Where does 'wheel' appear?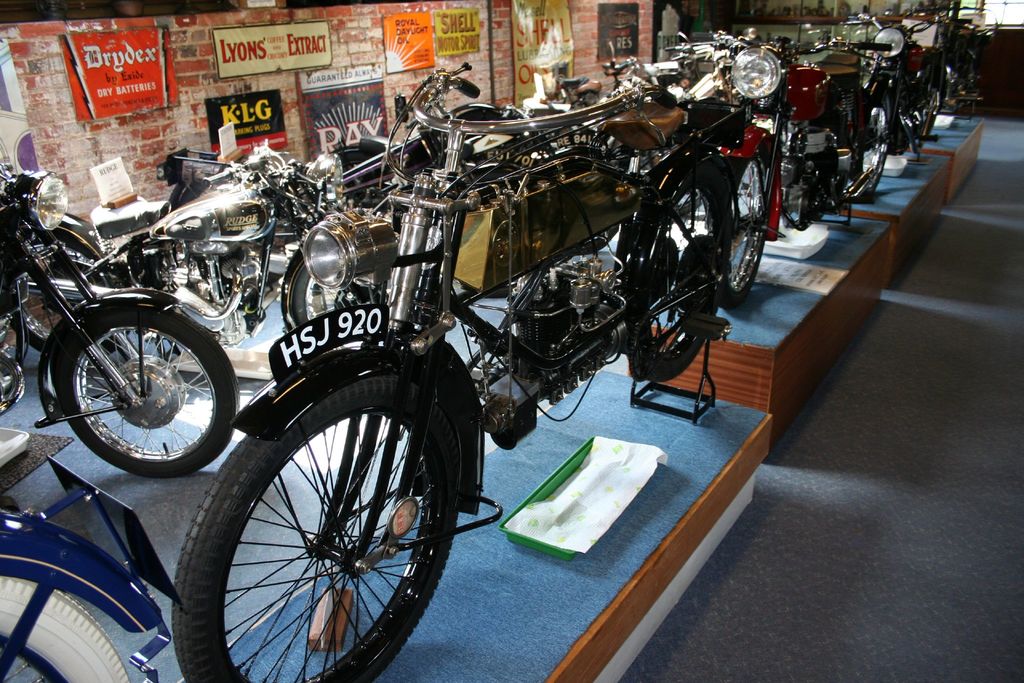
Appears at region(860, 99, 890, 196).
